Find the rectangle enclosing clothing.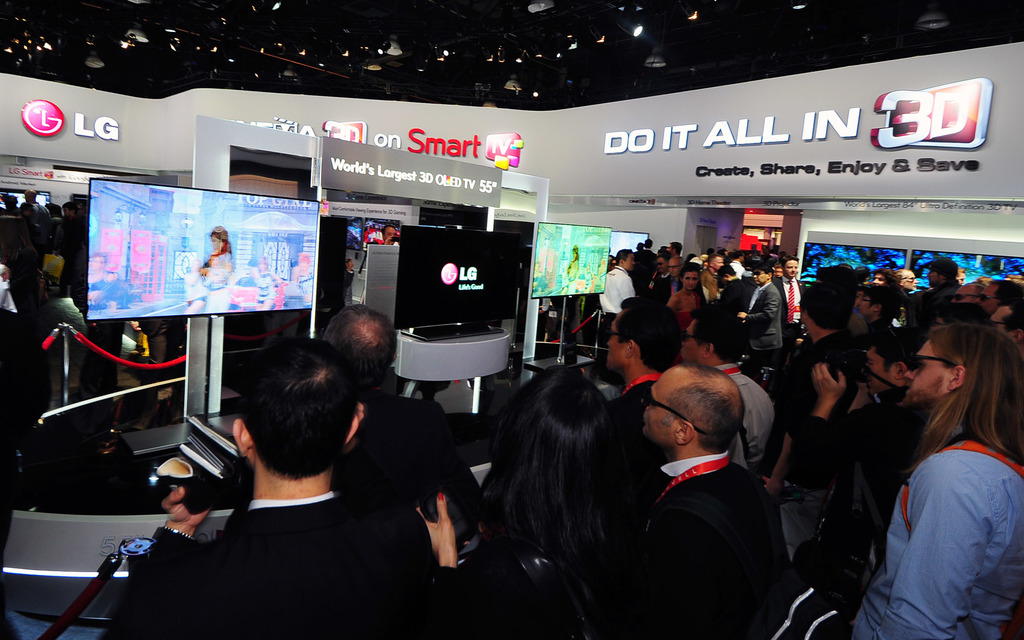
bbox=[840, 438, 1020, 639].
